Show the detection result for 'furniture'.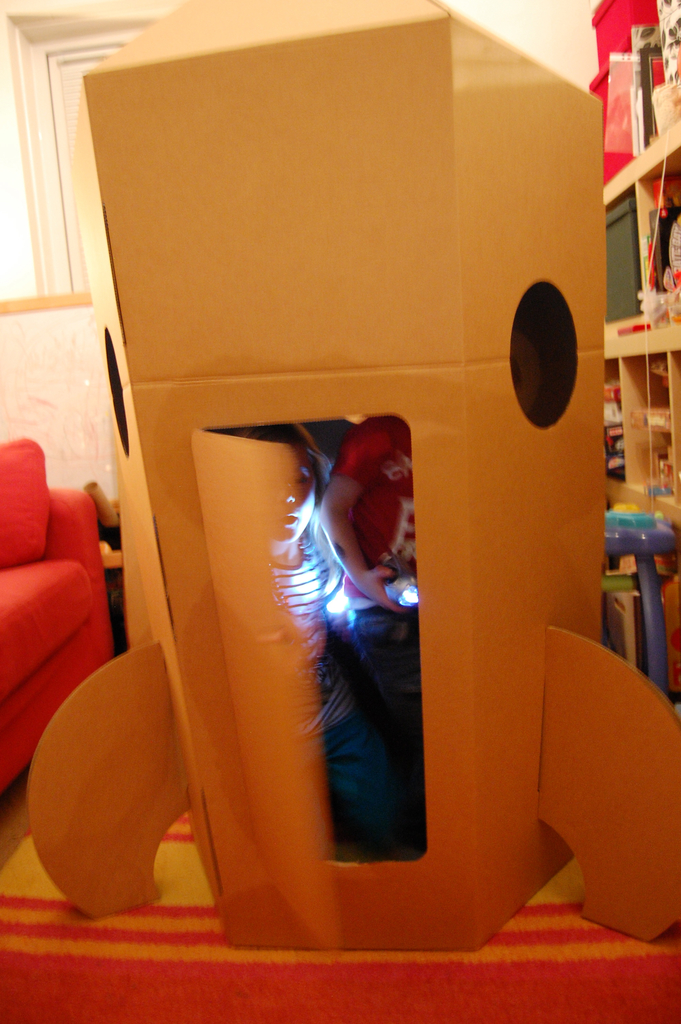
96, 541, 120, 570.
